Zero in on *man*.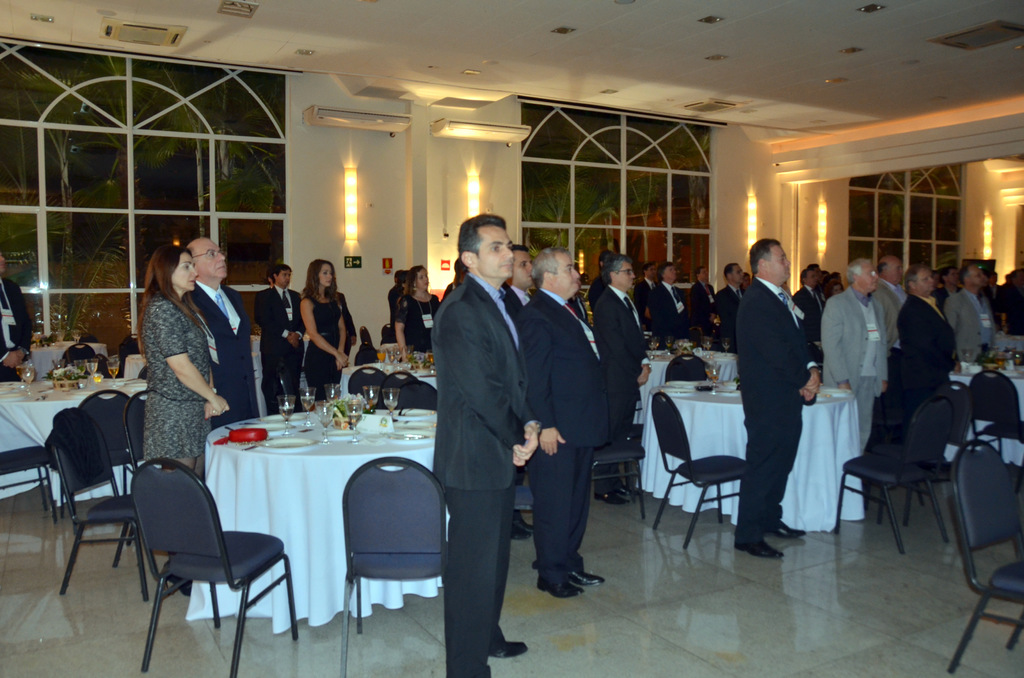
Zeroed in: [left=869, top=255, right=911, bottom=442].
